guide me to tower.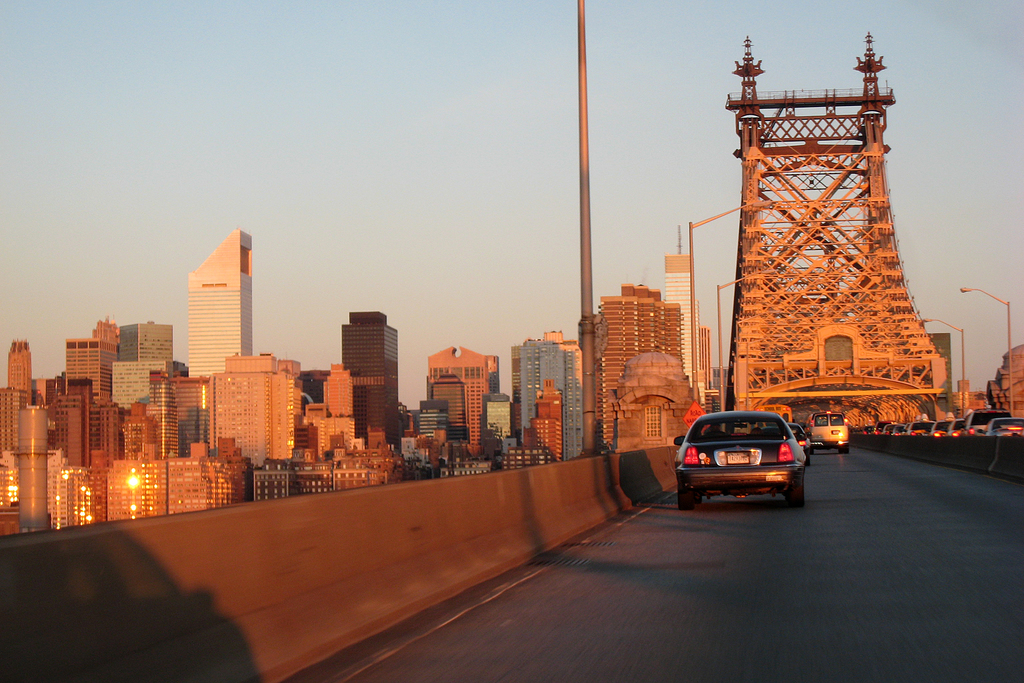
Guidance: (4,341,35,415).
